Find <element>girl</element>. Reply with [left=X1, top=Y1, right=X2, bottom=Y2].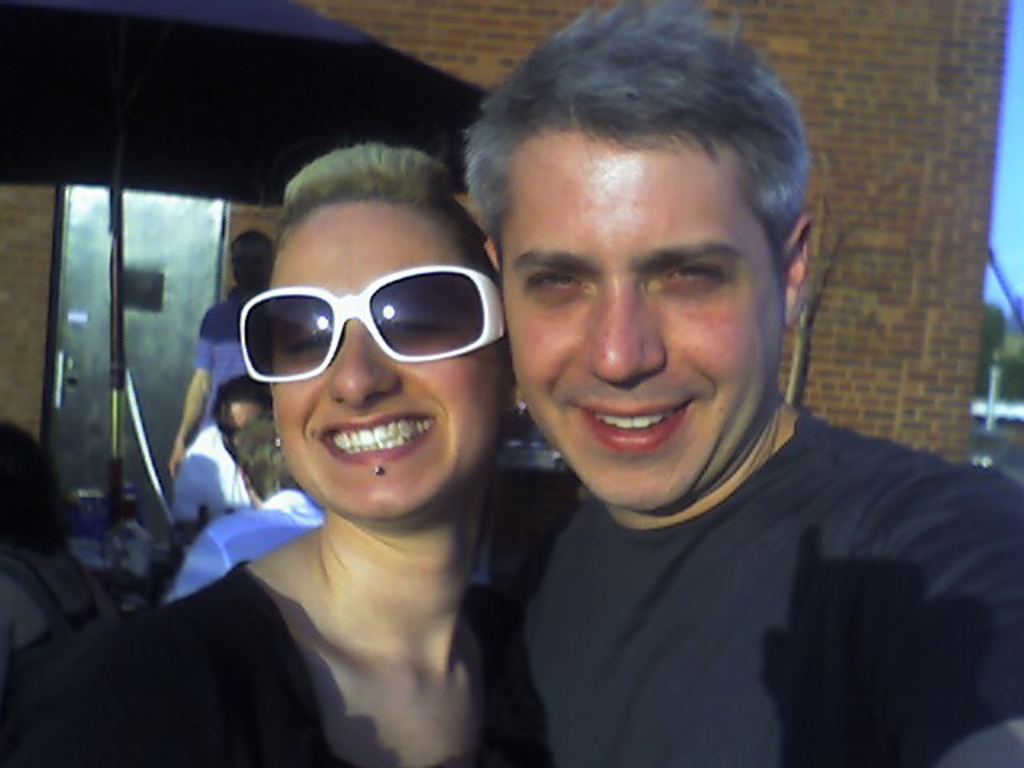
[left=0, top=141, right=523, bottom=766].
